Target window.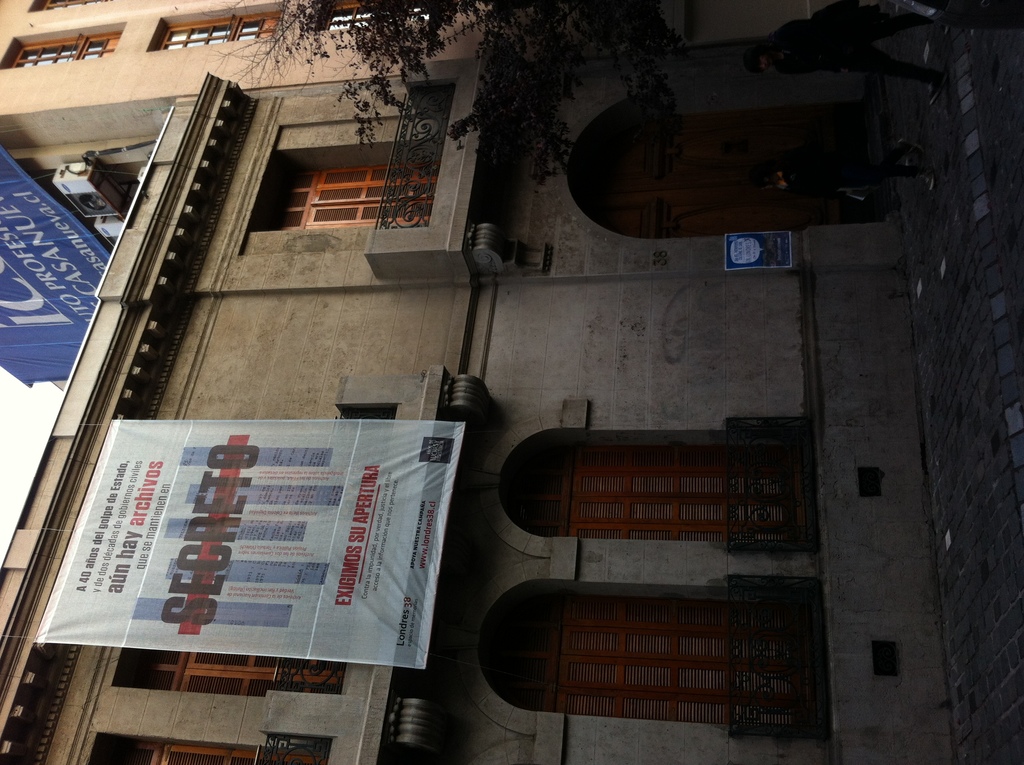
Target region: crop(93, 737, 257, 764).
